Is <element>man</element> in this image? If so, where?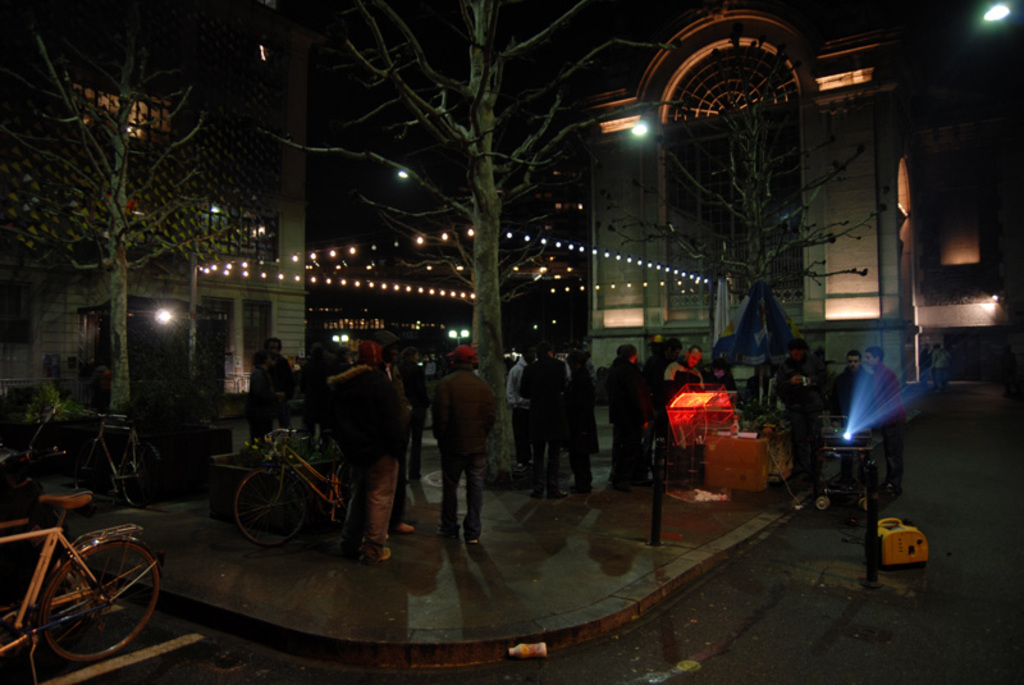
Yes, at BBox(663, 346, 713, 391).
